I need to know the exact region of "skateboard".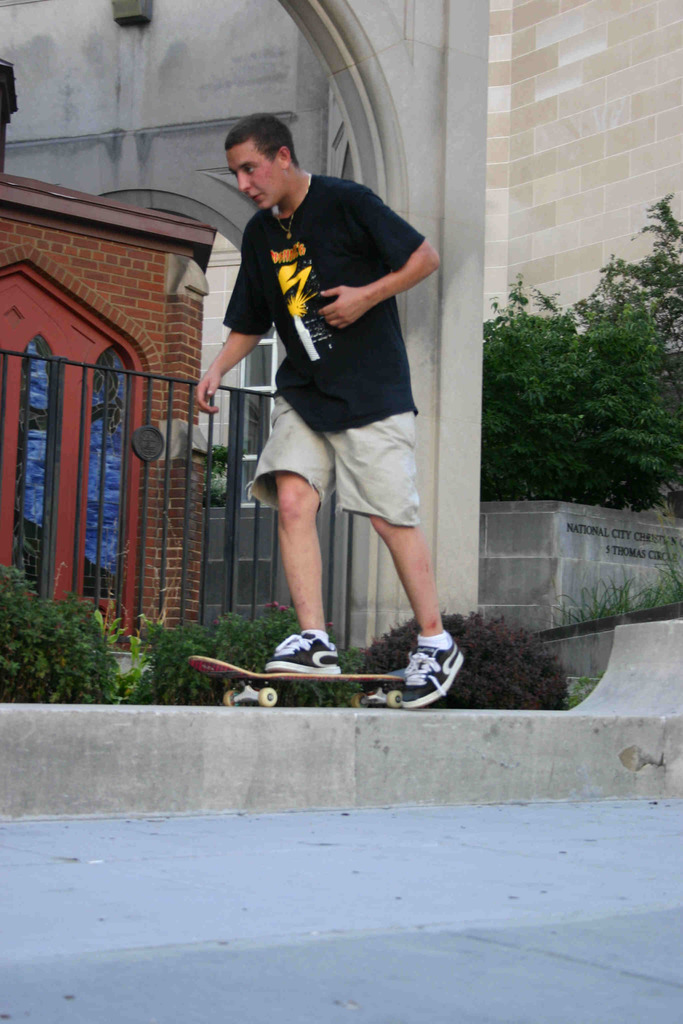
Region: 189:652:404:708.
